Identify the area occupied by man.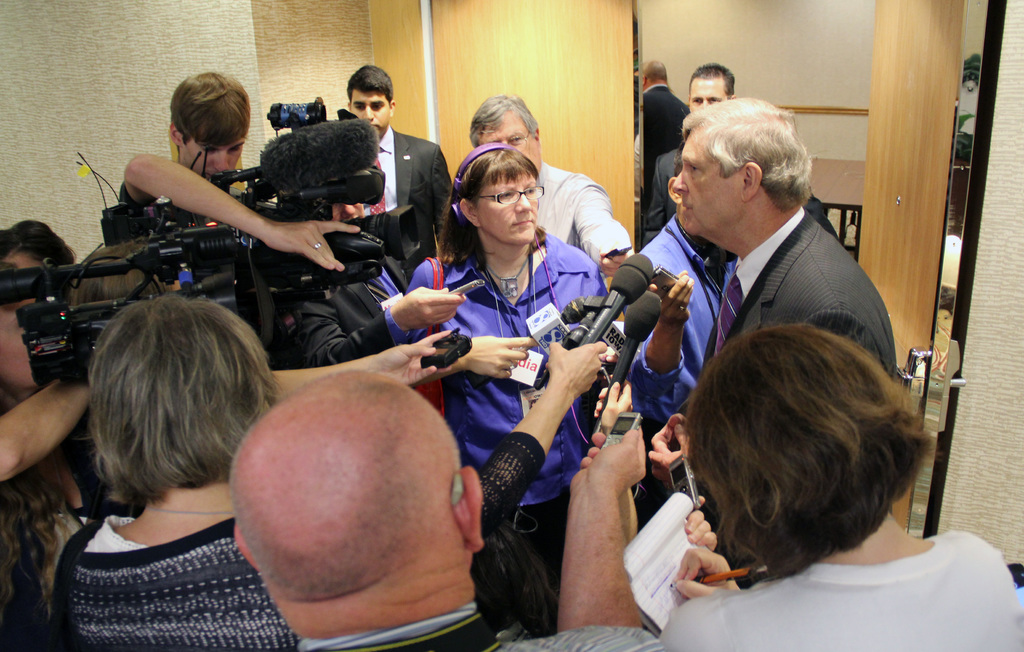
Area: l=461, t=90, r=635, b=285.
